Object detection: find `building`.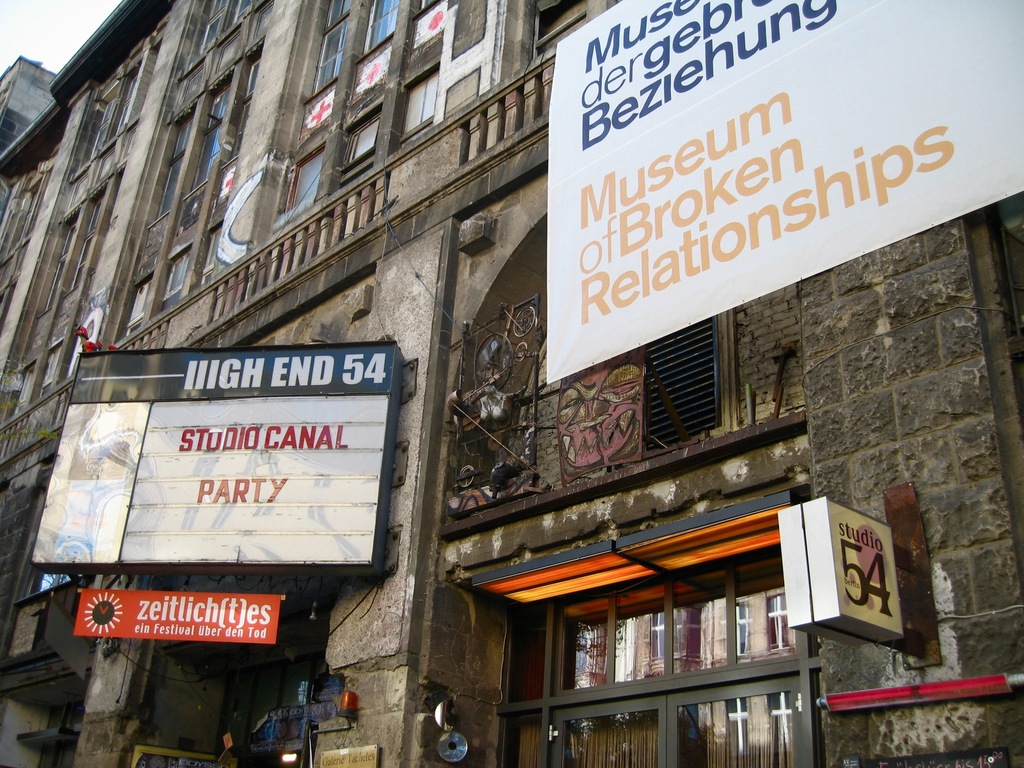
(x1=0, y1=0, x2=1023, y2=767).
